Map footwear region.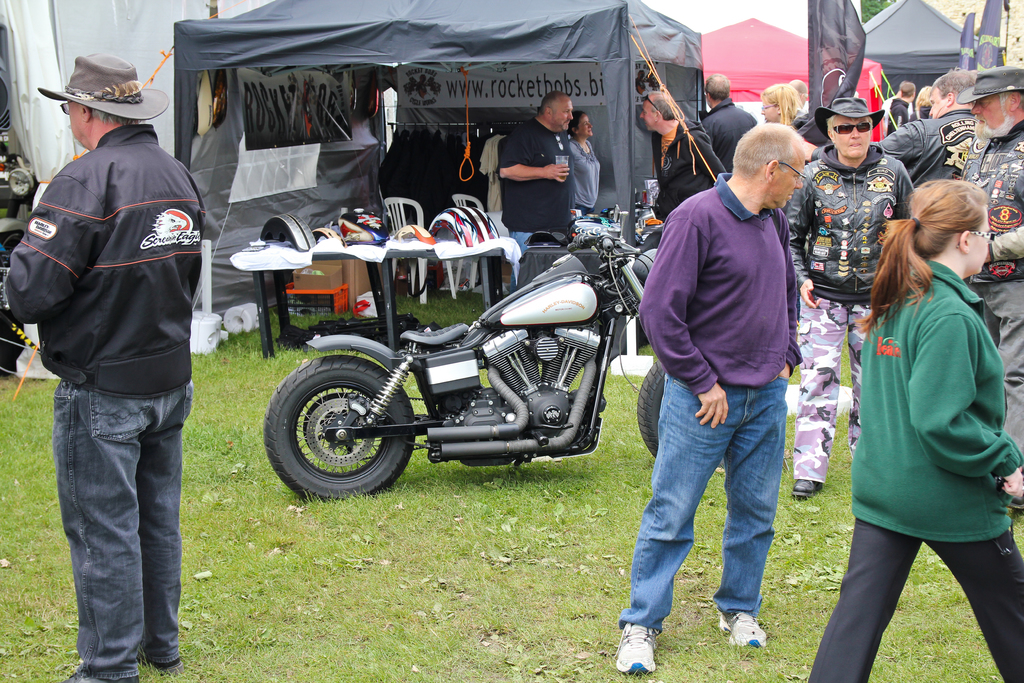
Mapped to (716, 614, 769, 651).
